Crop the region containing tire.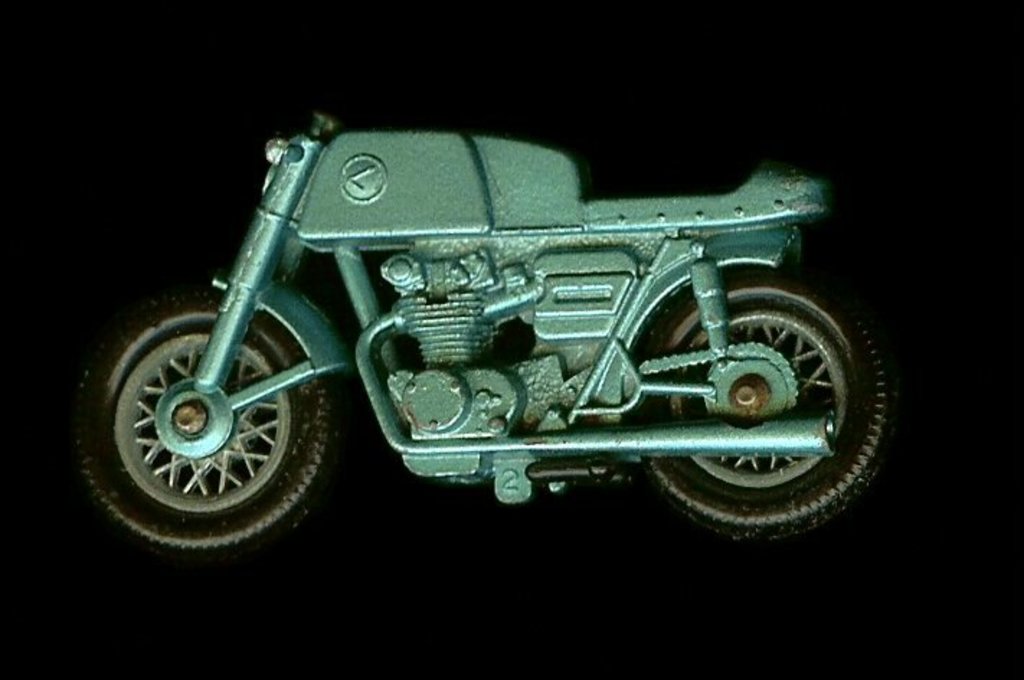
Crop region: rect(634, 269, 906, 546).
